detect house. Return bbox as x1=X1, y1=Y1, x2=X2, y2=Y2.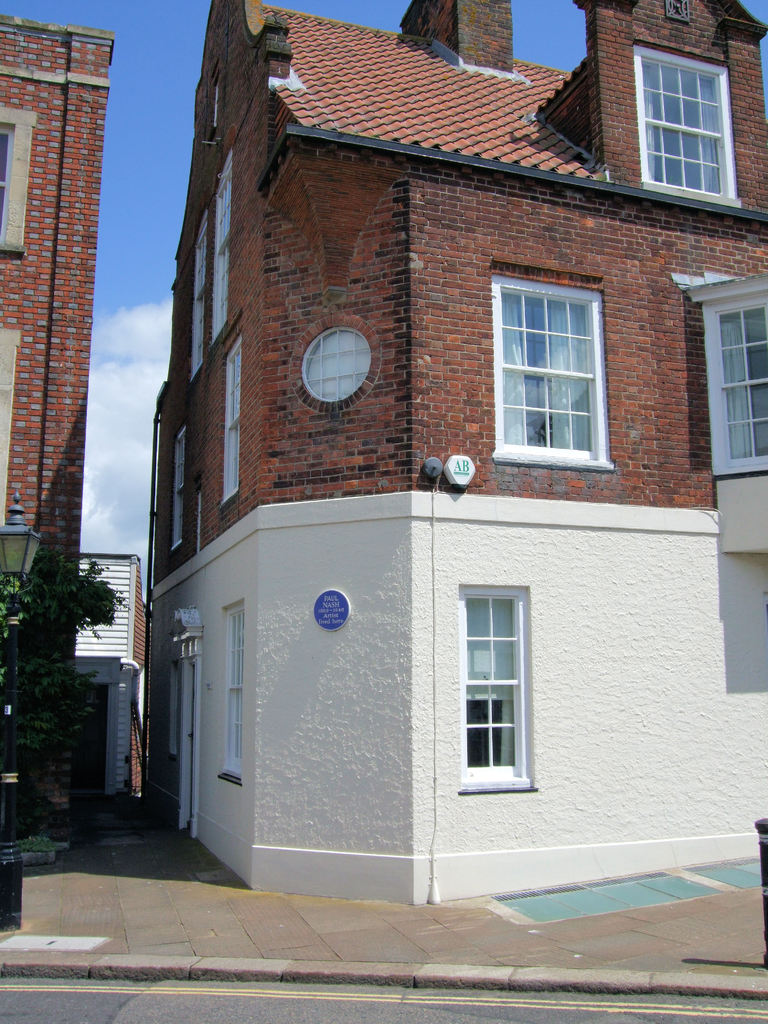
x1=121, y1=12, x2=712, y2=893.
